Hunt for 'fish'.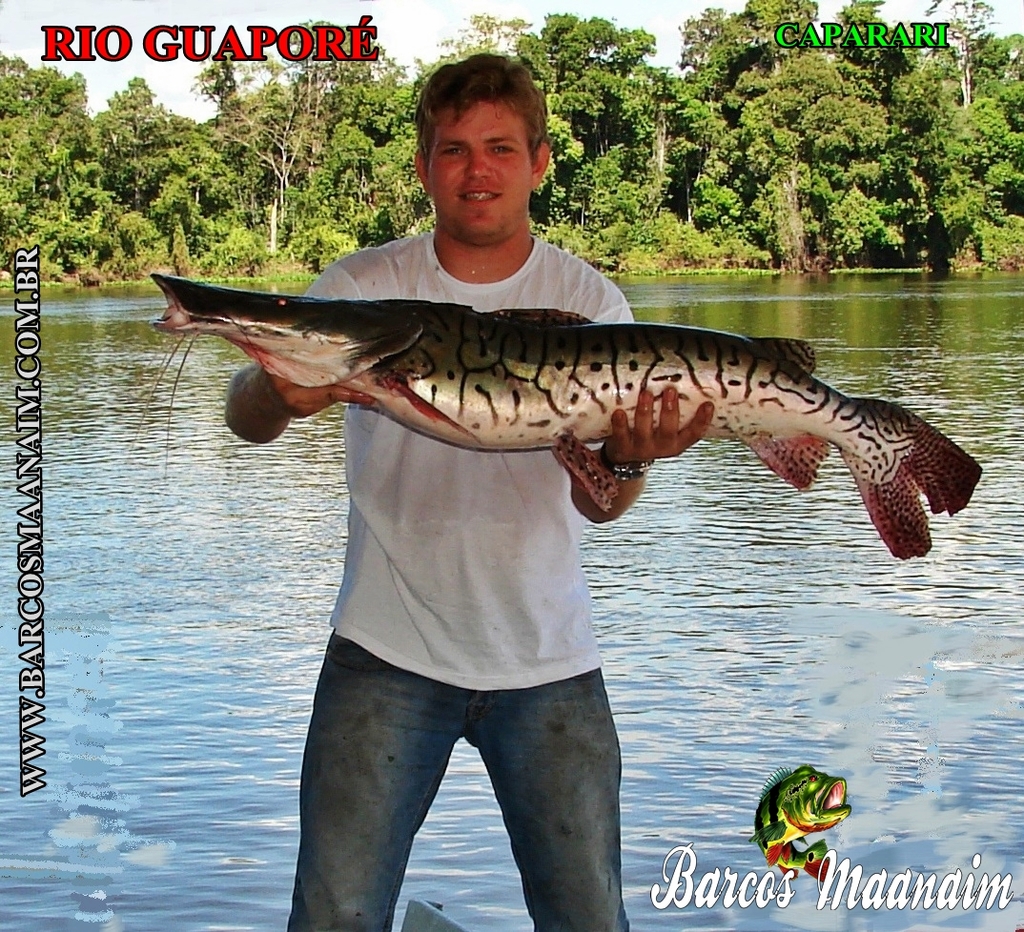
Hunted down at (left=134, top=231, right=991, bottom=553).
